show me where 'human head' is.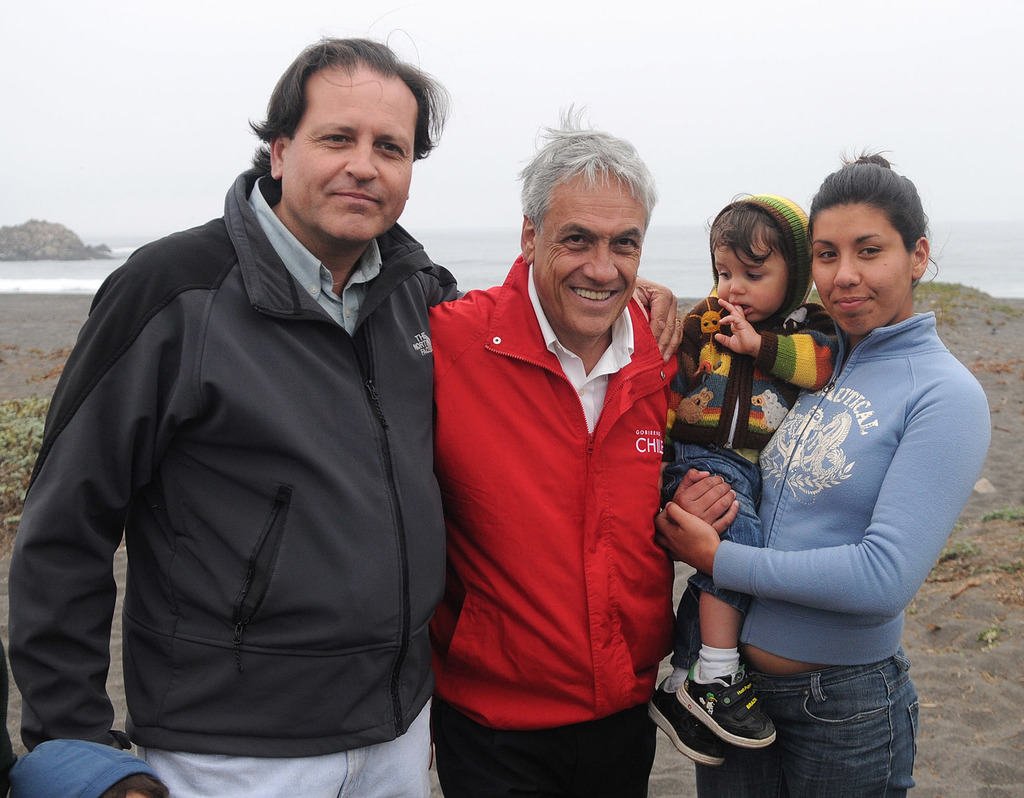
'human head' is at bbox=(513, 99, 657, 339).
